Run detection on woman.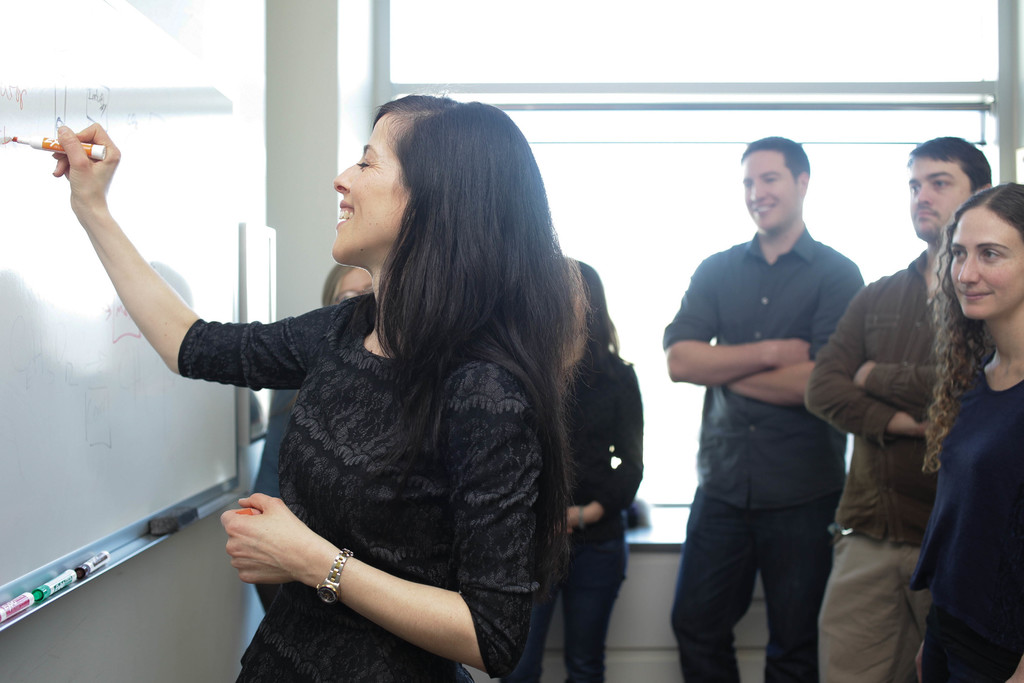
Result: Rect(902, 179, 1023, 682).
